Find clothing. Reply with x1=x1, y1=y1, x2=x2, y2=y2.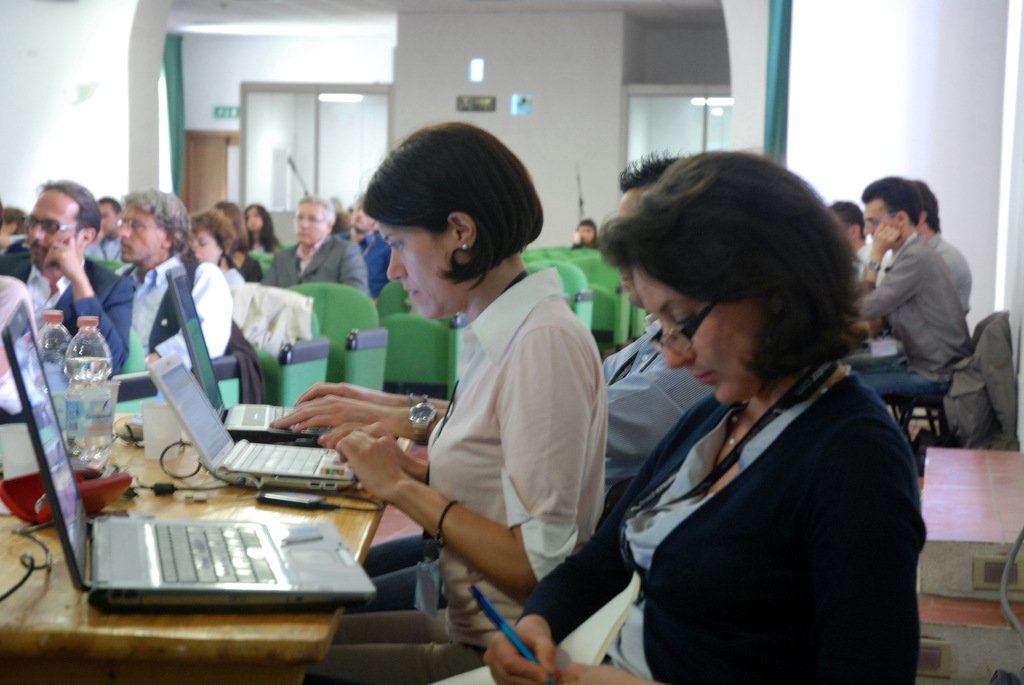
x1=1, y1=248, x2=121, y2=369.
